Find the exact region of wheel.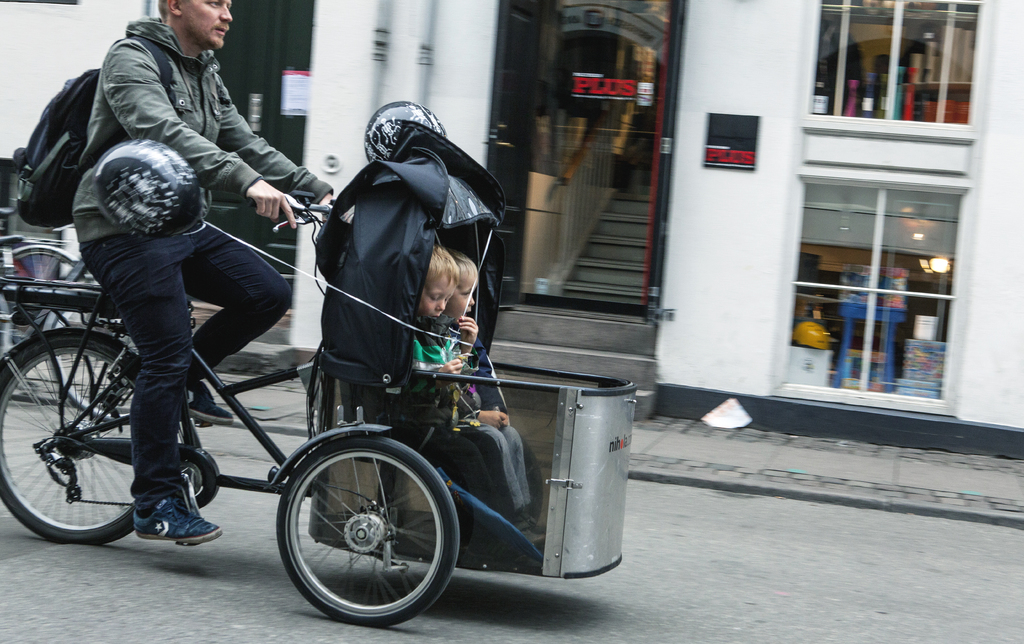
Exact region: x1=54, y1=271, x2=140, y2=421.
